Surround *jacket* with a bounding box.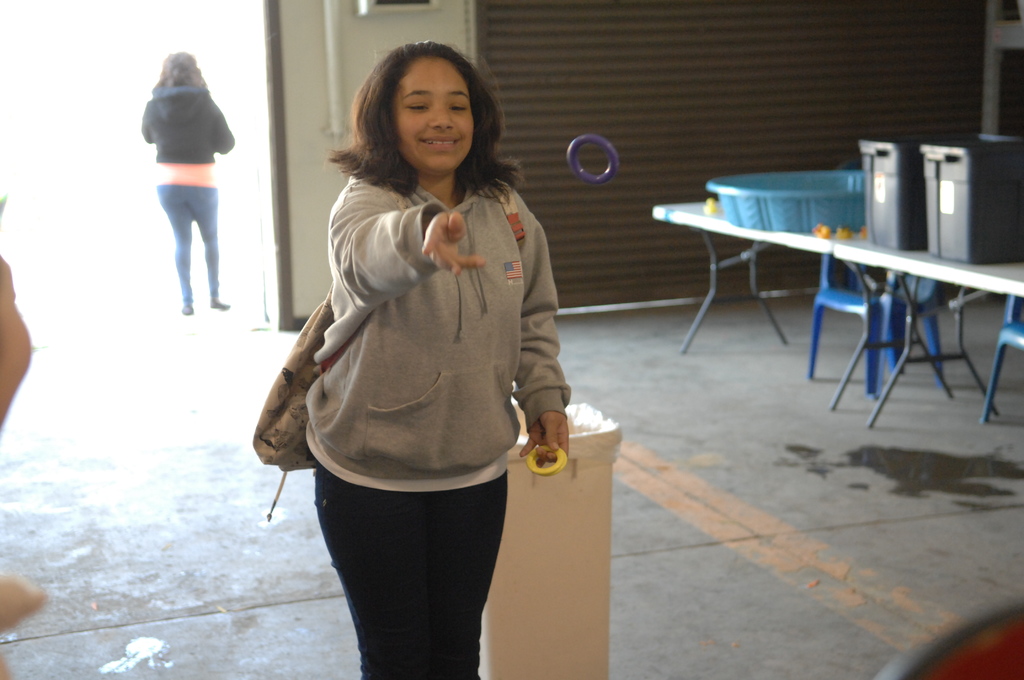
crop(141, 84, 237, 163).
